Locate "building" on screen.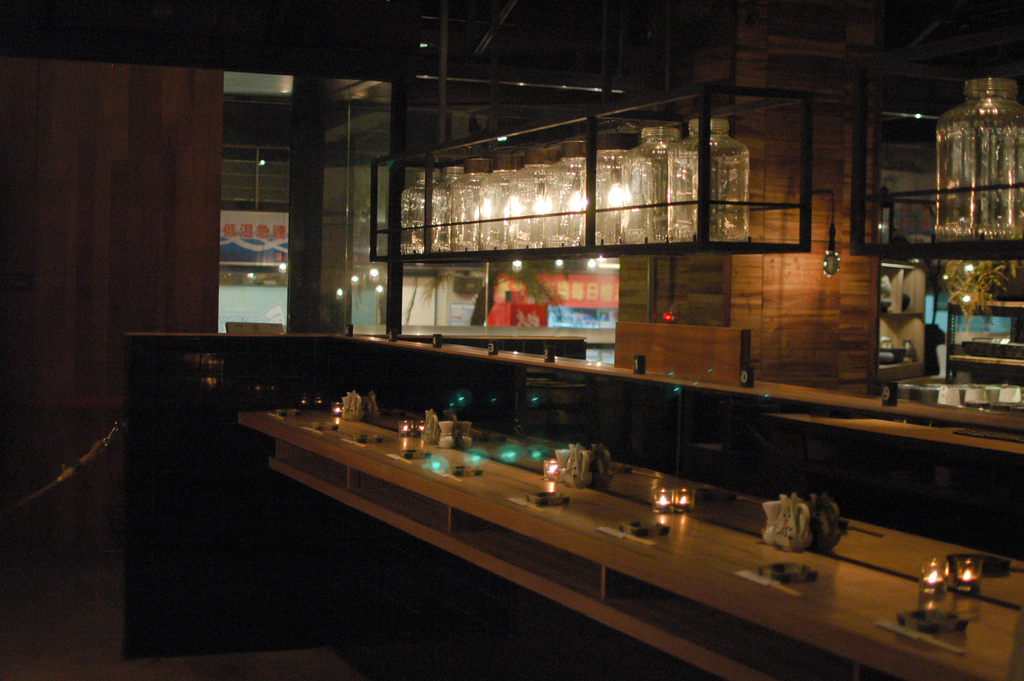
On screen at Rect(0, 0, 1023, 676).
